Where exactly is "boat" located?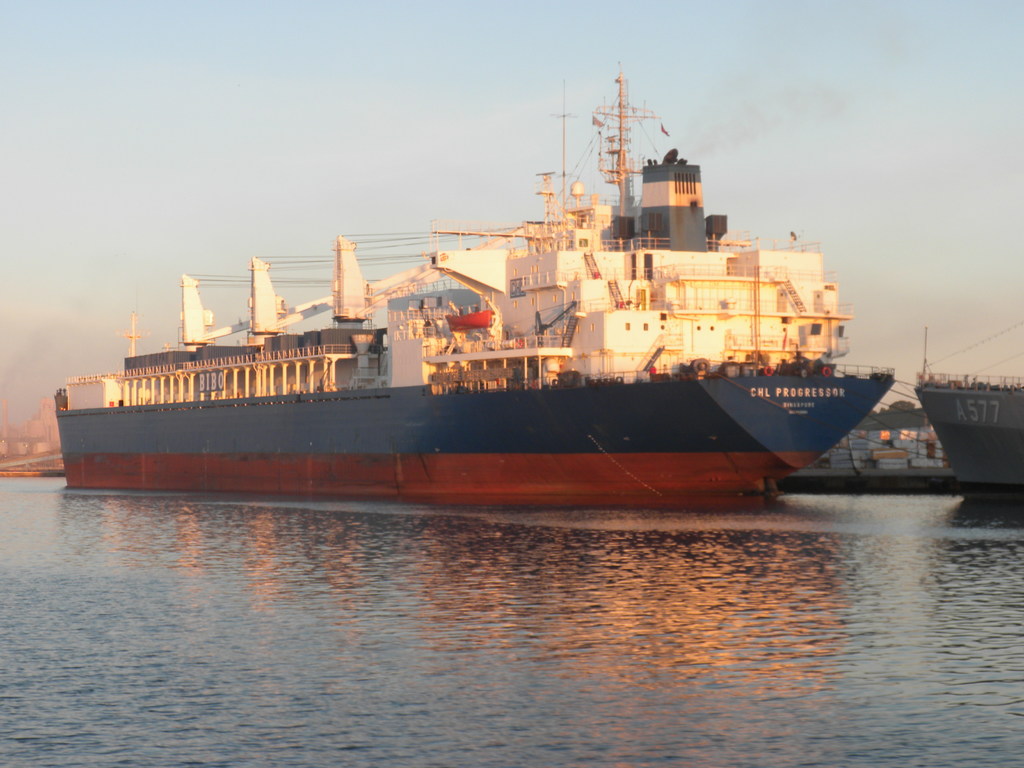
Its bounding box is x1=70, y1=79, x2=975, y2=493.
